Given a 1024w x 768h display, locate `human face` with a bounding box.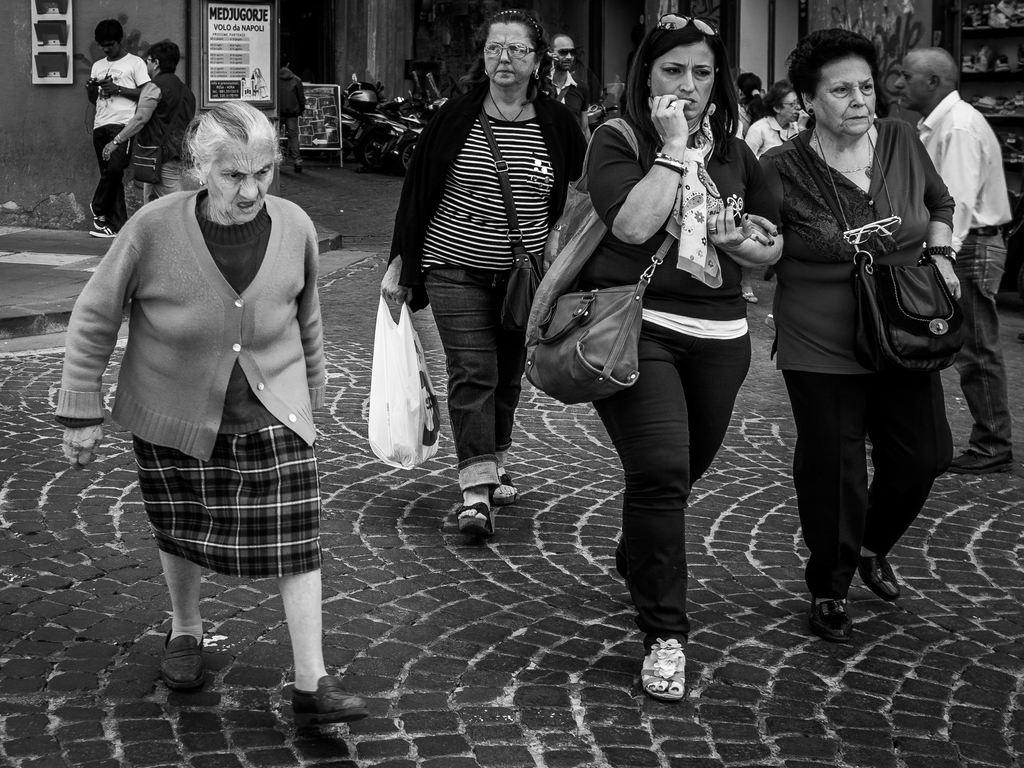
Located: 477/20/537/88.
